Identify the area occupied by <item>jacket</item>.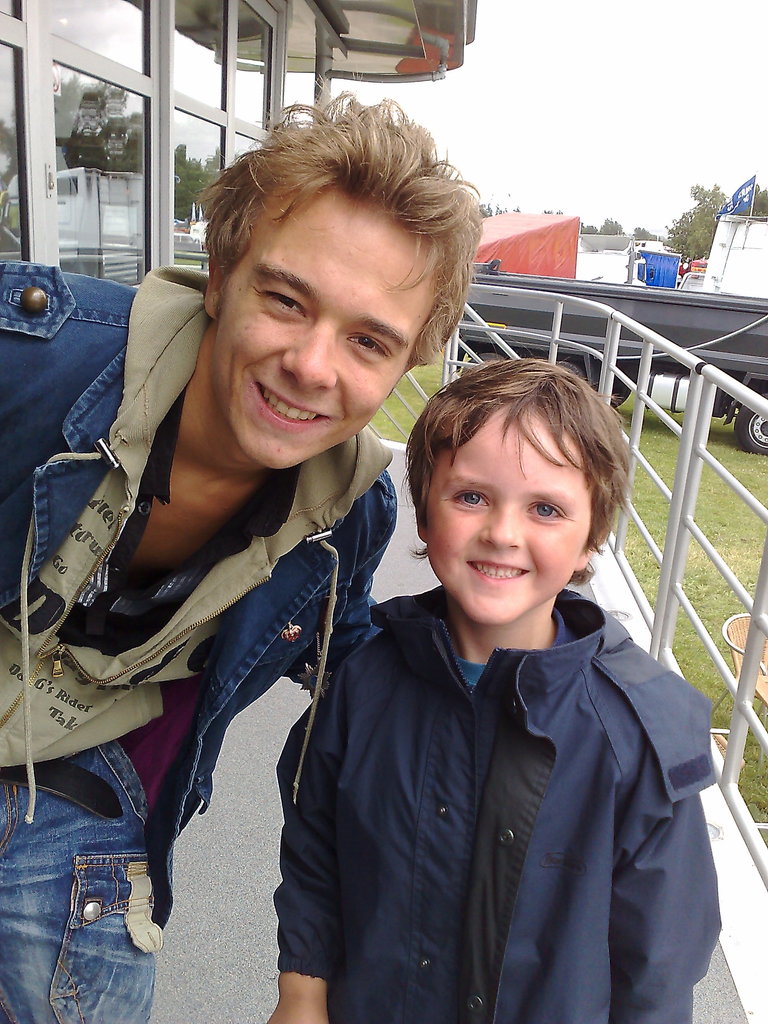
Area: 0:254:403:938.
